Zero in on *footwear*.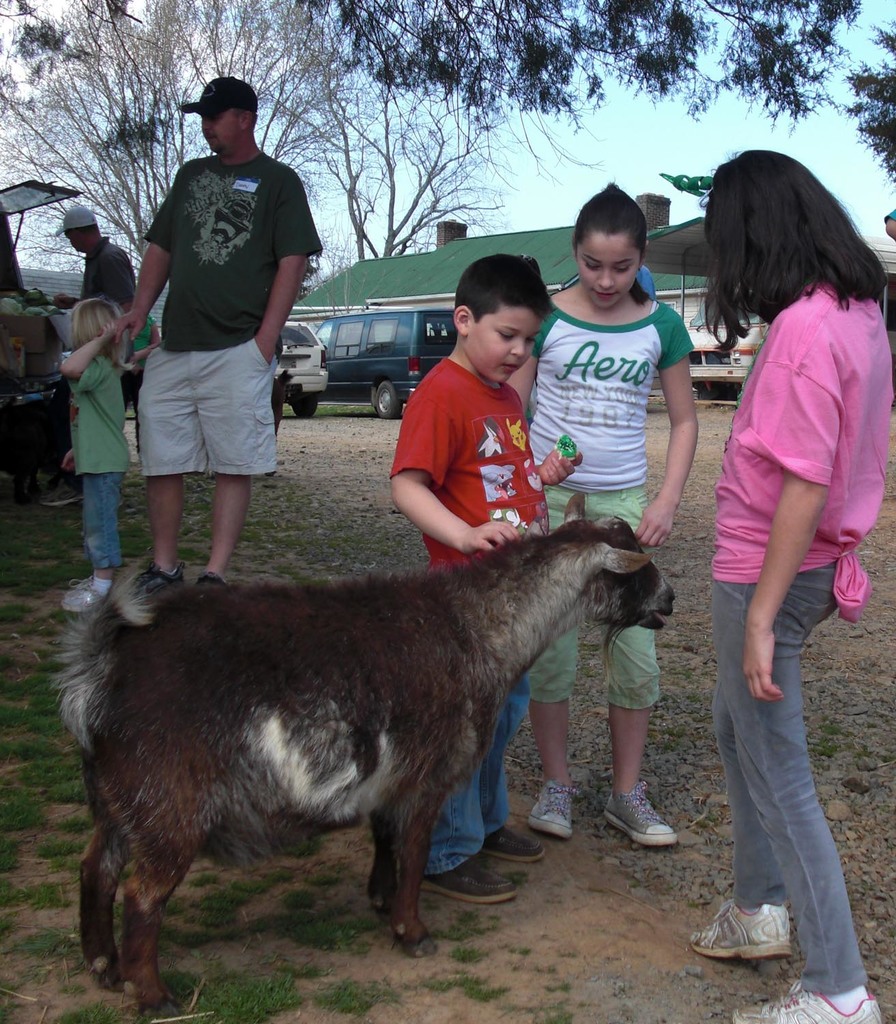
Zeroed in: [61,571,117,617].
